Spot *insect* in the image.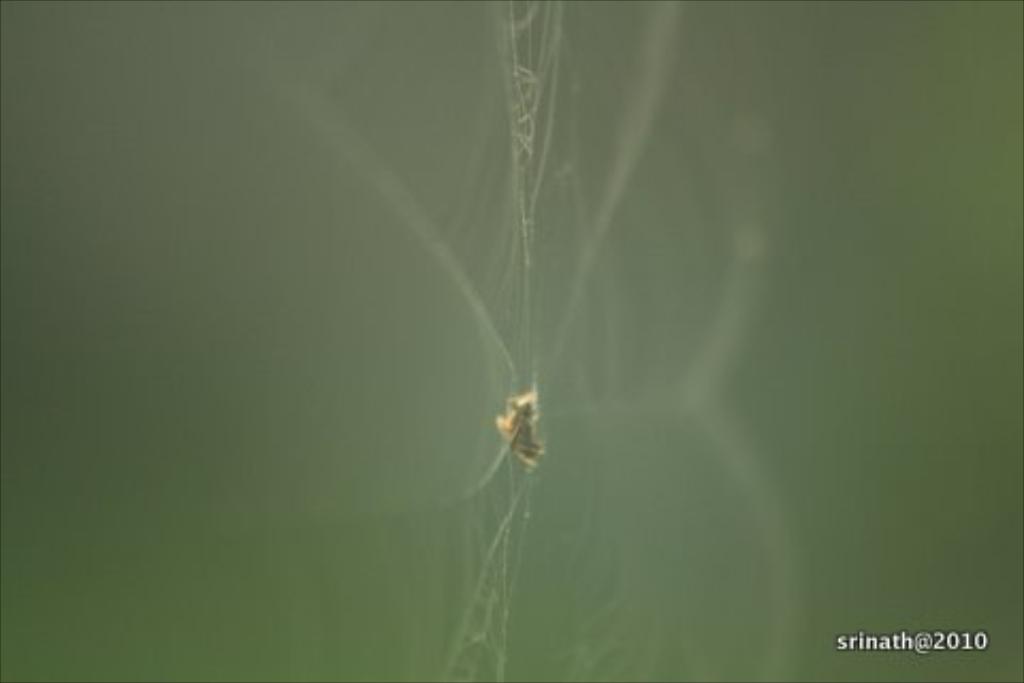
*insect* found at <bbox>497, 393, 546, 474</bbox>.
